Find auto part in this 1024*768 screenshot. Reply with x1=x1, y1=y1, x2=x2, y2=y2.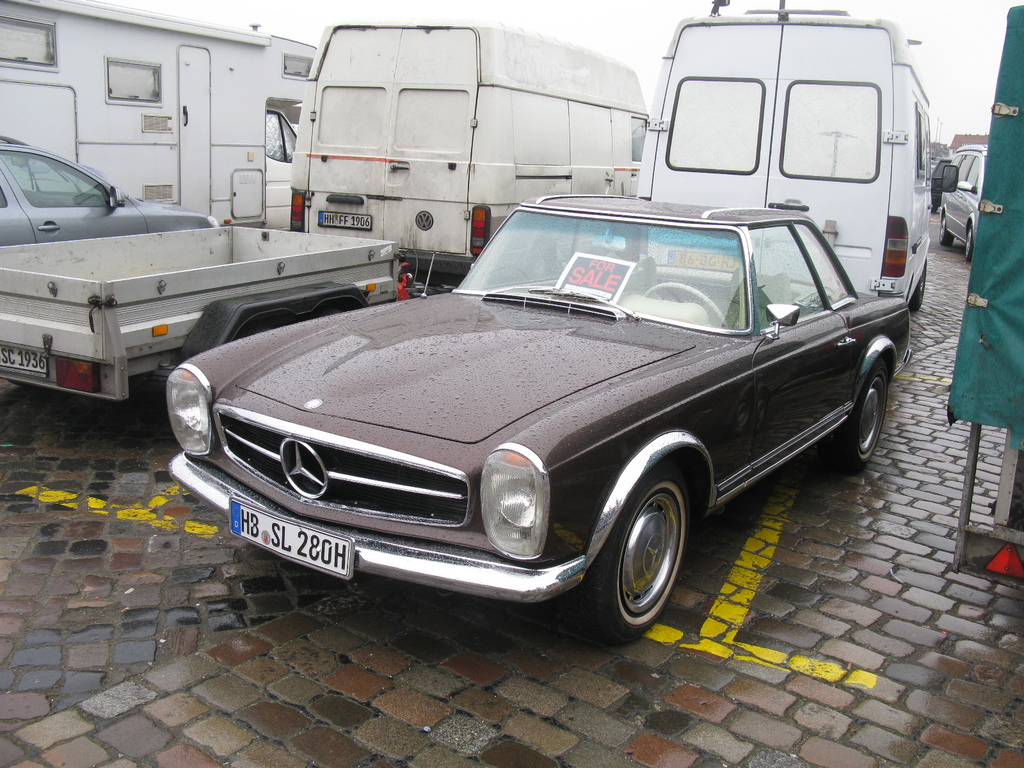
x1=796, y1=221, x2=883, y2=415.
